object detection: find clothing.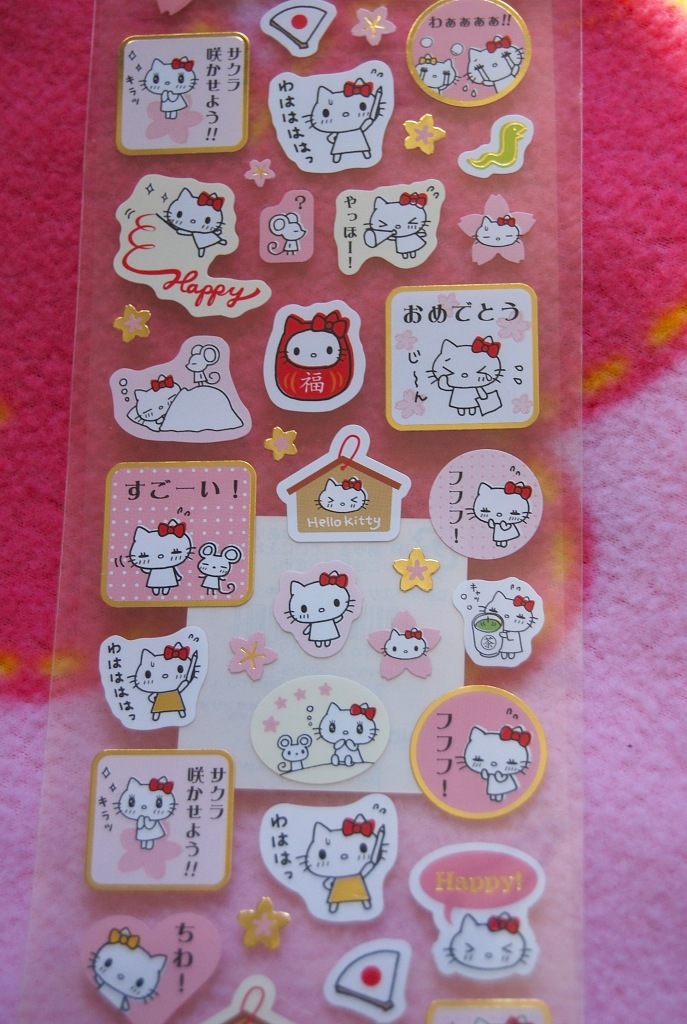
[left=491, top=521, right=521, bottom=542].
